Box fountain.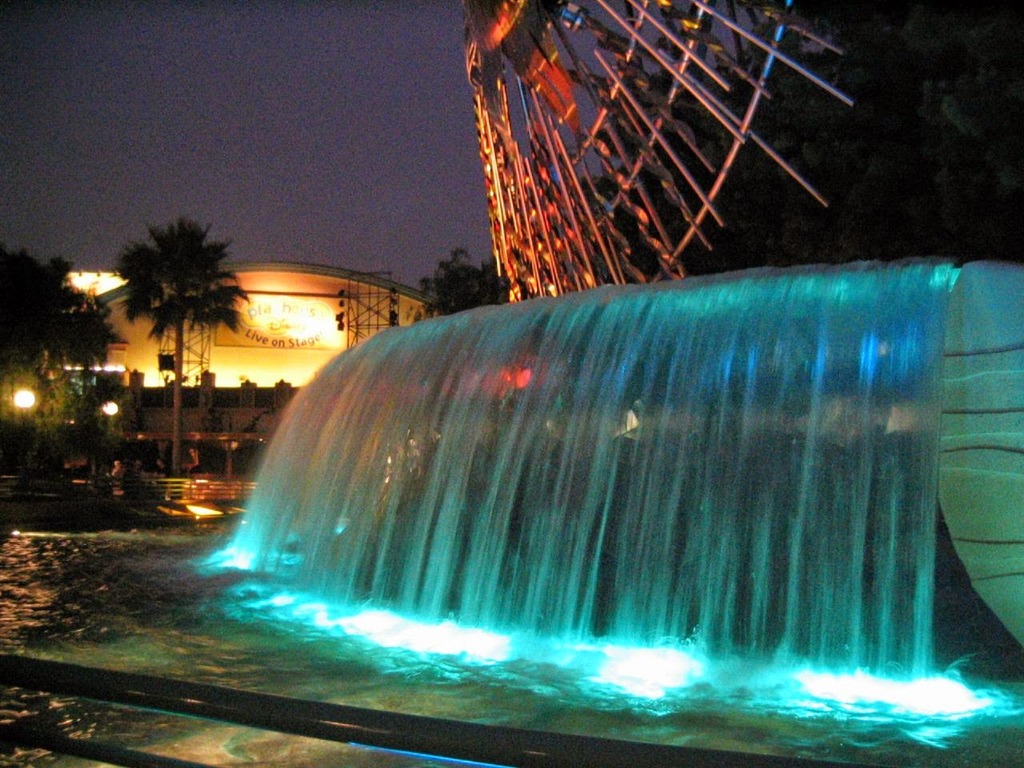
box=[139, 198, 1022, 734].
